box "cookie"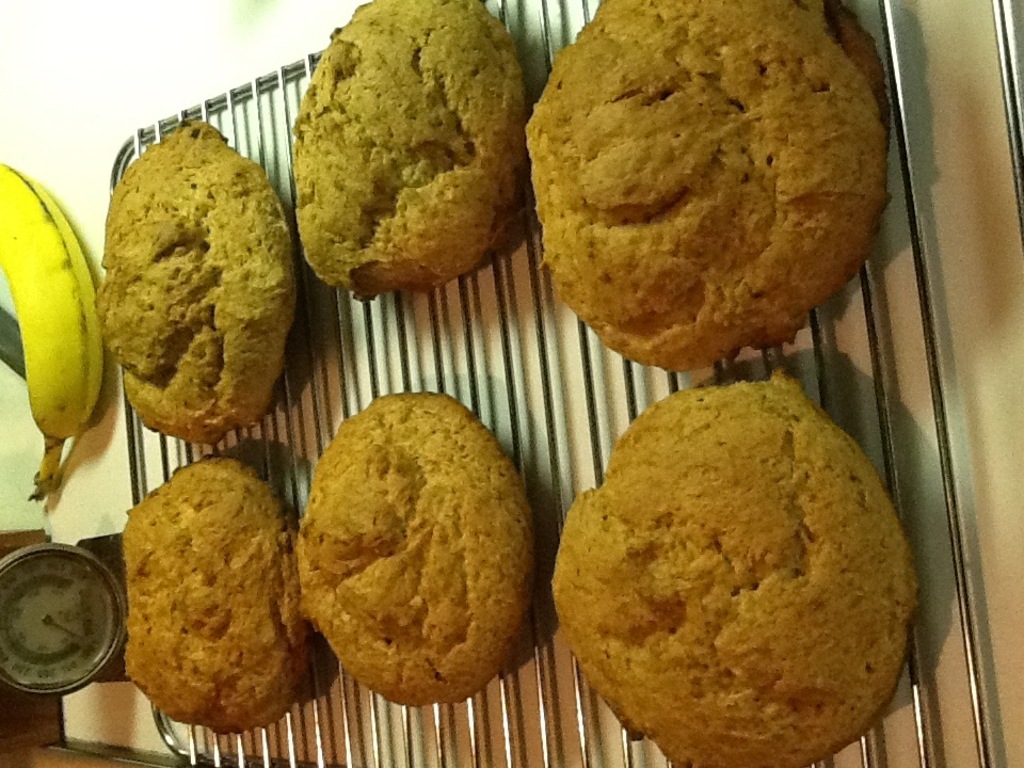
<box>95,117,293,444</box>
